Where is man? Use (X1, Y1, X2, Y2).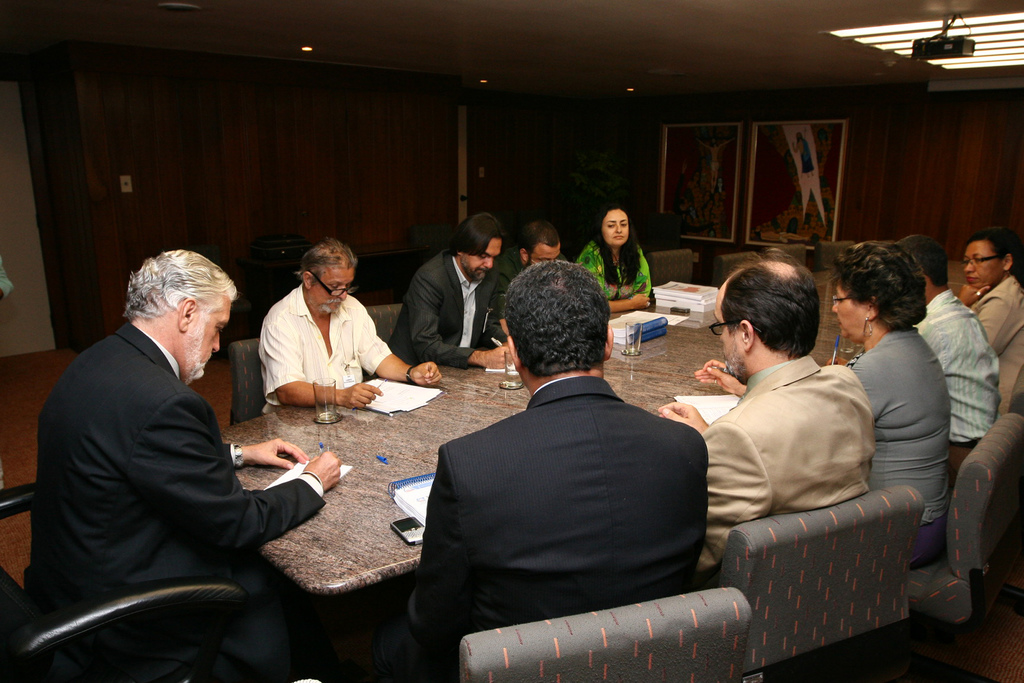
(379, 211, 514, 371).
